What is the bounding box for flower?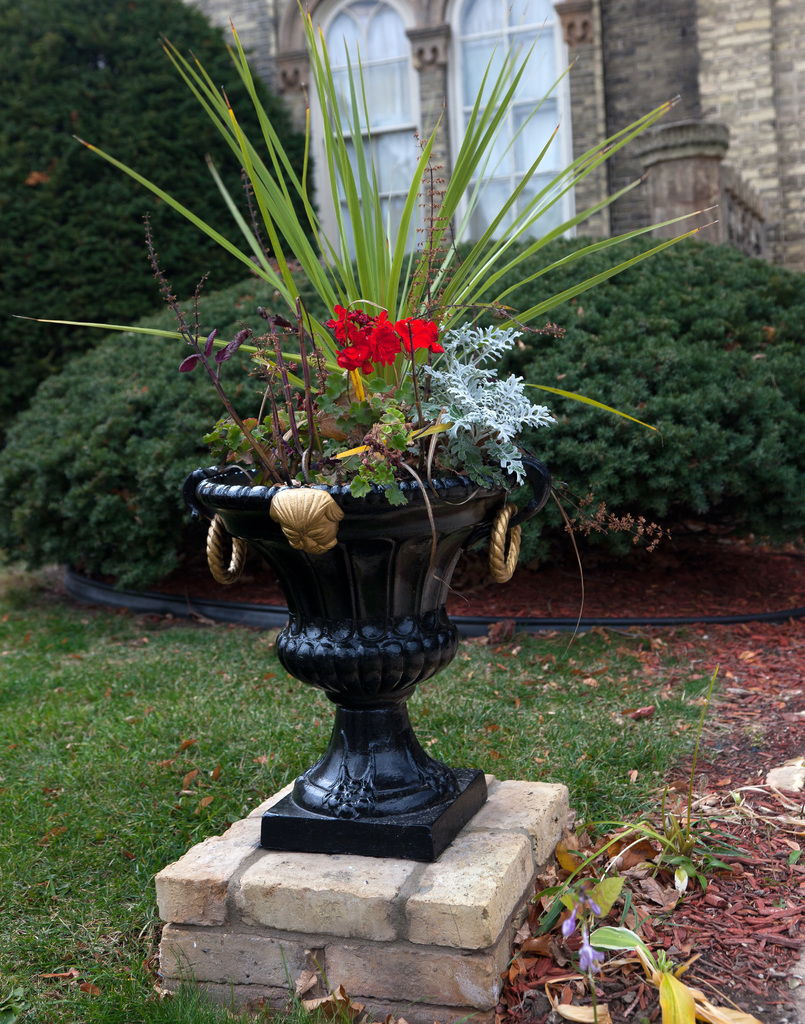
box(401, 319, 448, 355).
